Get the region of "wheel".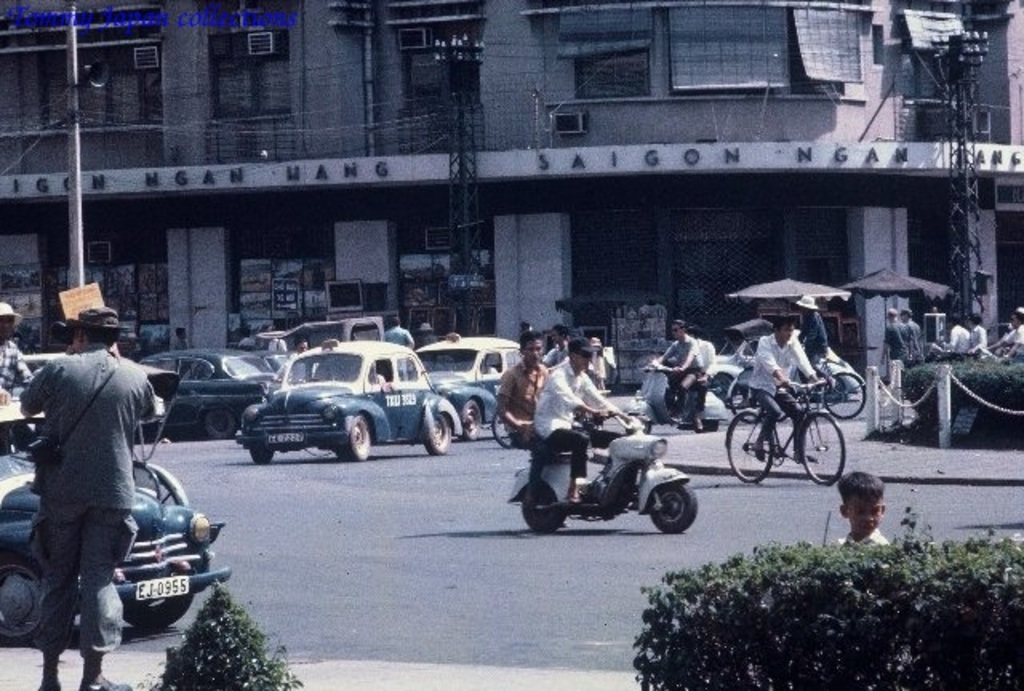
<box>248,440,275,465</box>.
